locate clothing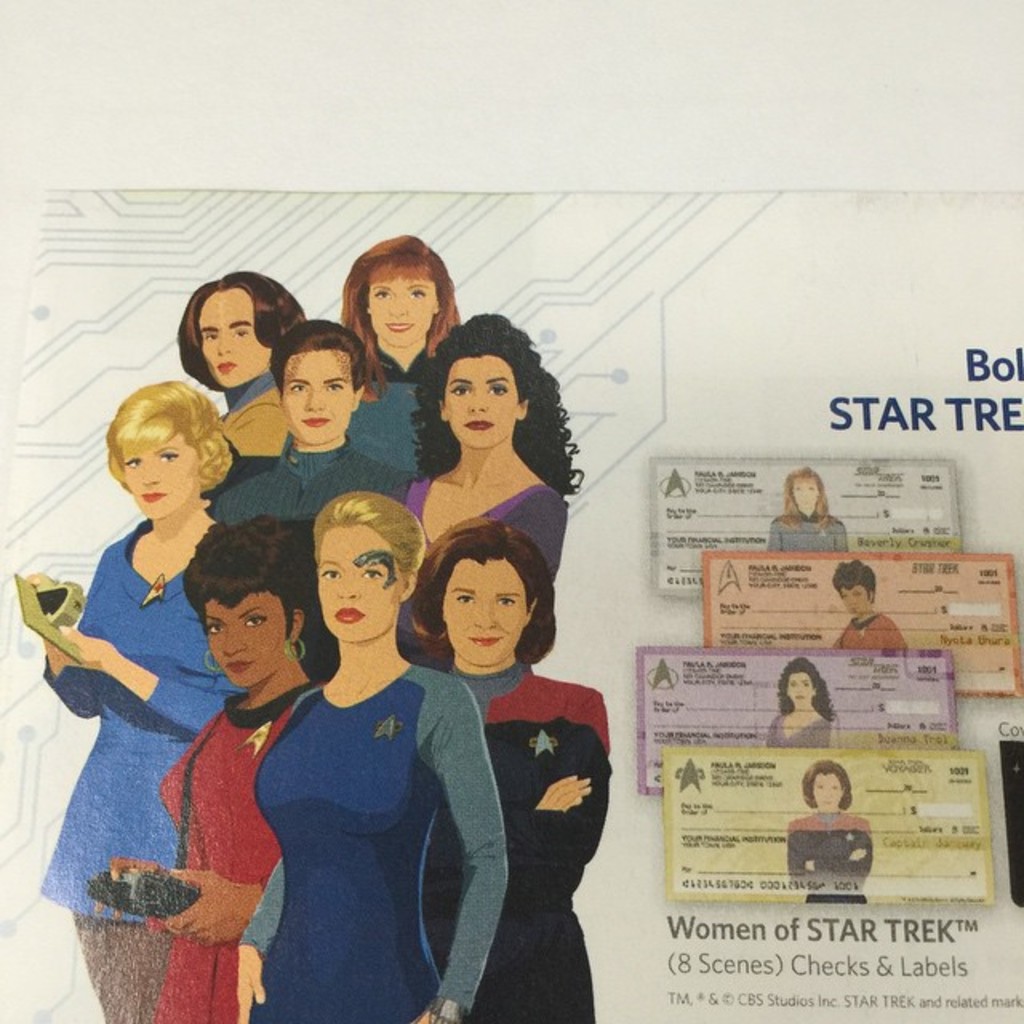
(832,602,909,651)
